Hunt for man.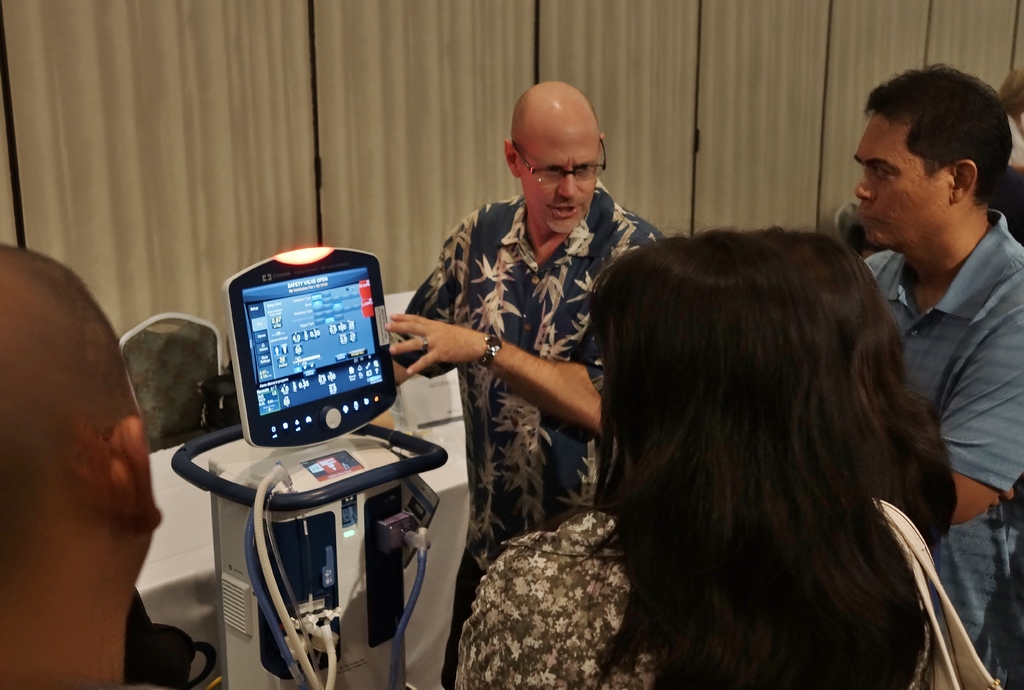
Hunted down at [x1=831, y1=77, x2=1023, y2=595].
